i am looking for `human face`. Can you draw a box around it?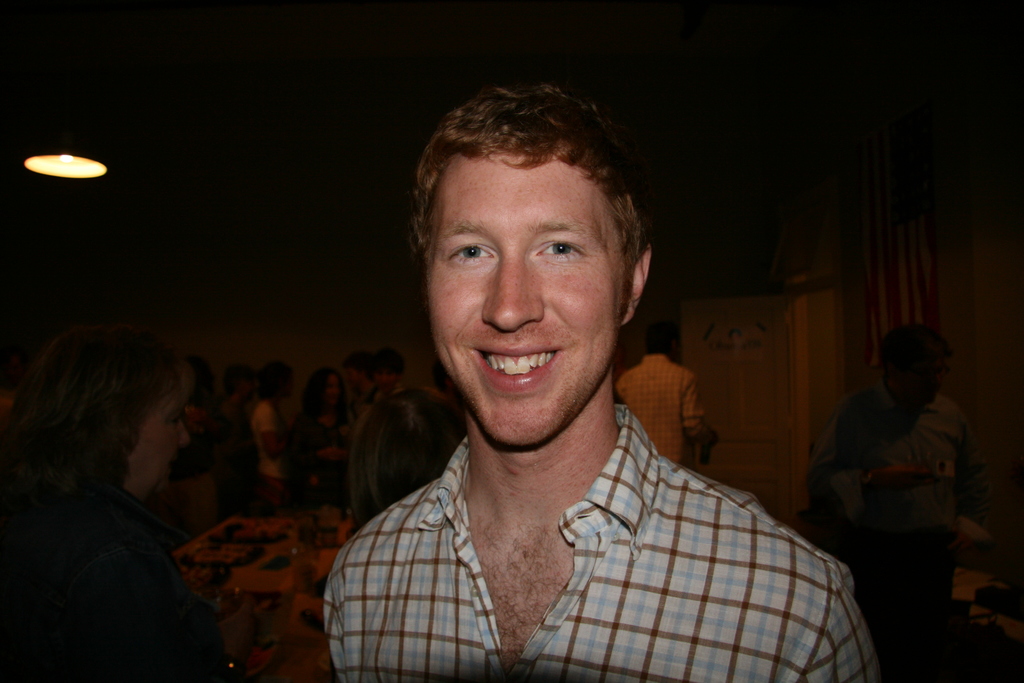
Sure, the bounding box is locate(374, 370, 398, 391).
